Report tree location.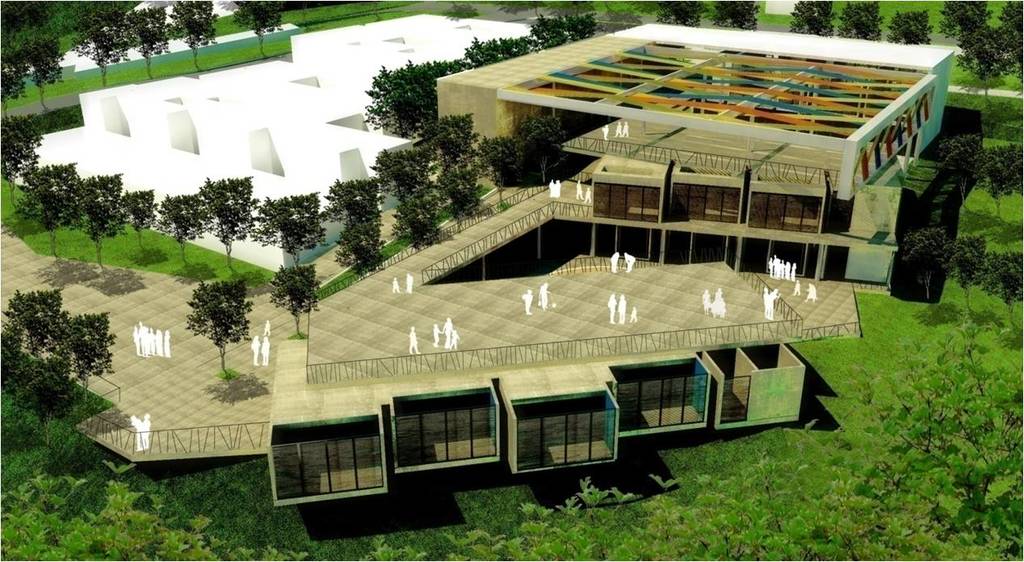
Report: x1=941 y1=233 x2=993 y2=308.
